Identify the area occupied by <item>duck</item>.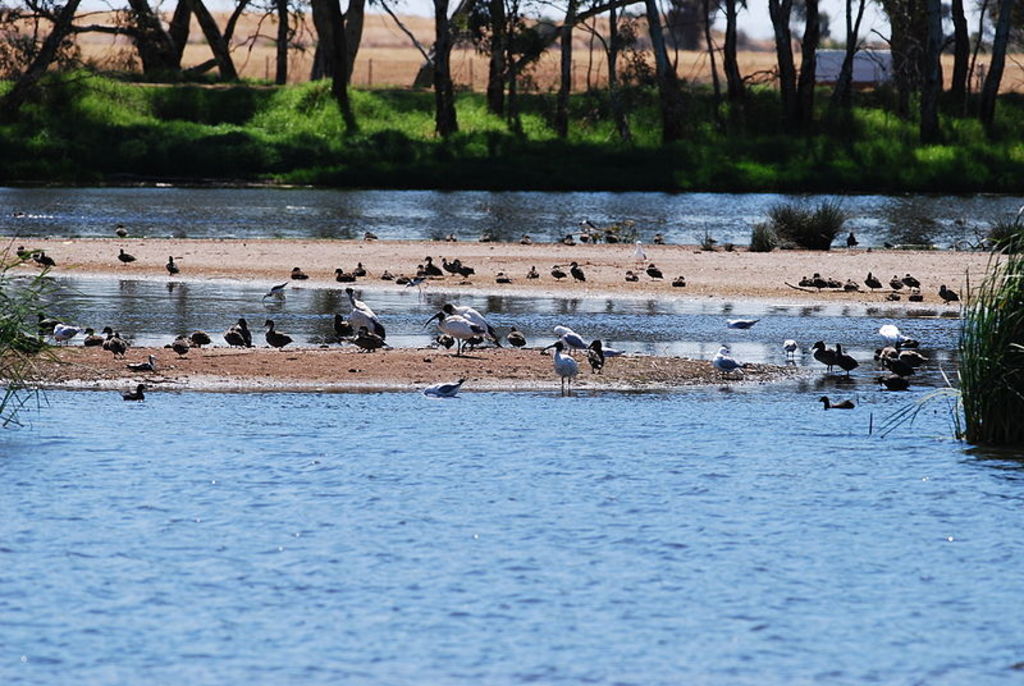
Area: bbox=(644, 257, 671, 282).
